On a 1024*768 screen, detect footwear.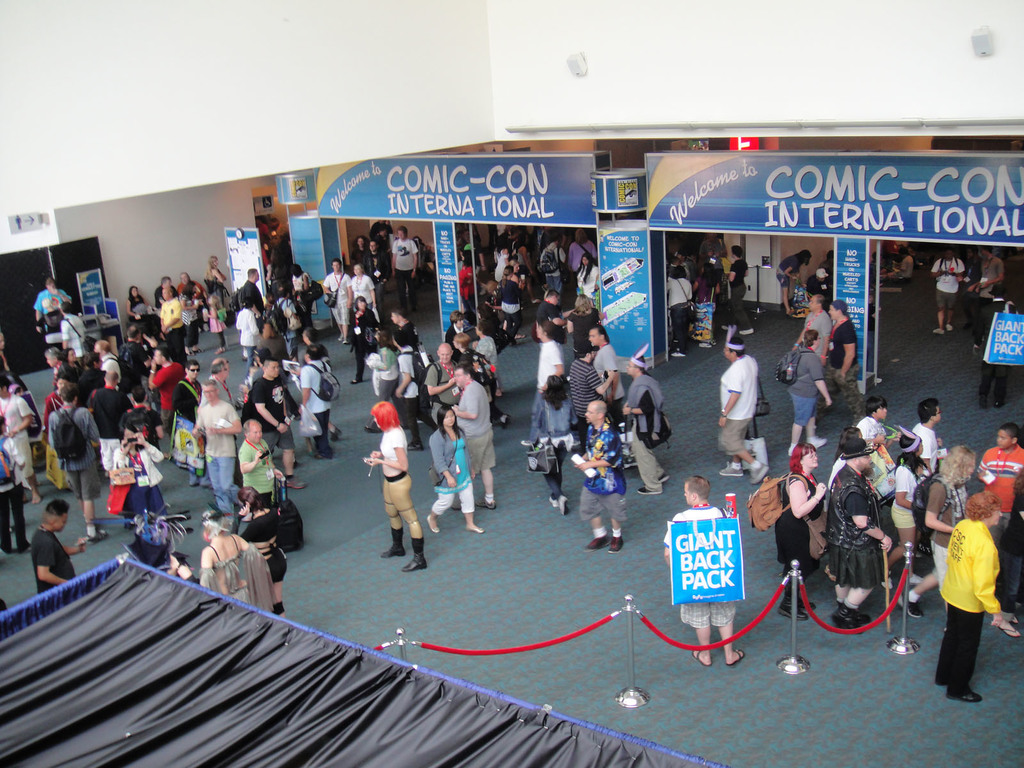
box=[362, 425, 381, 436].
